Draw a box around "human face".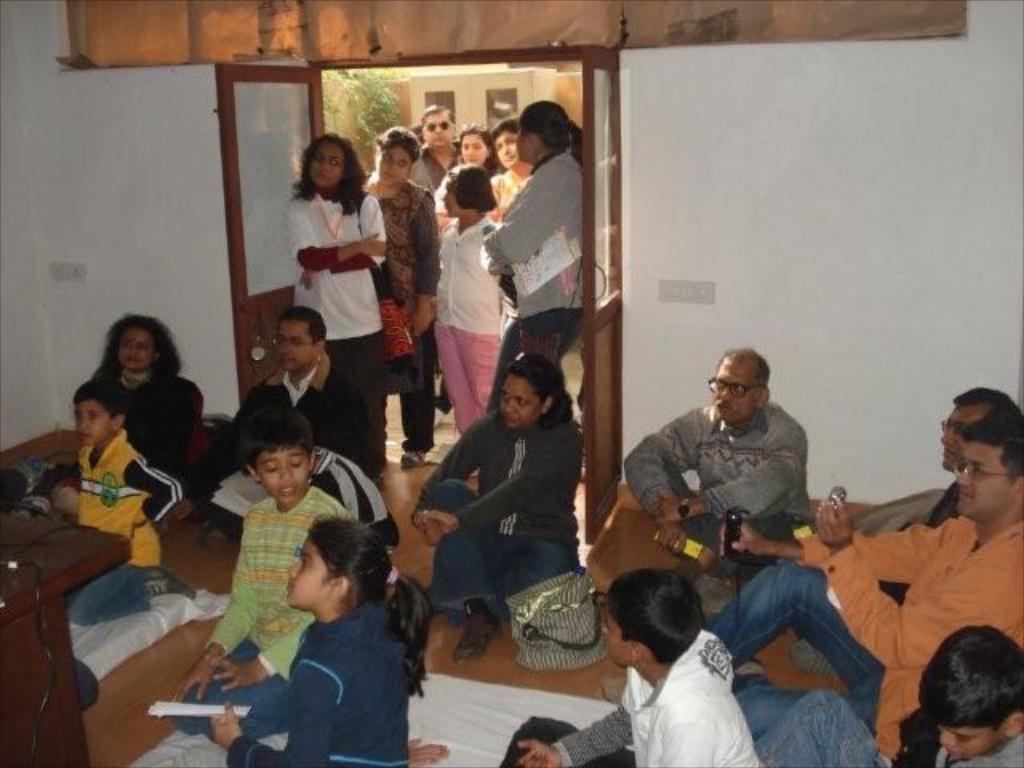
locate(277, 317, 317, 370).
